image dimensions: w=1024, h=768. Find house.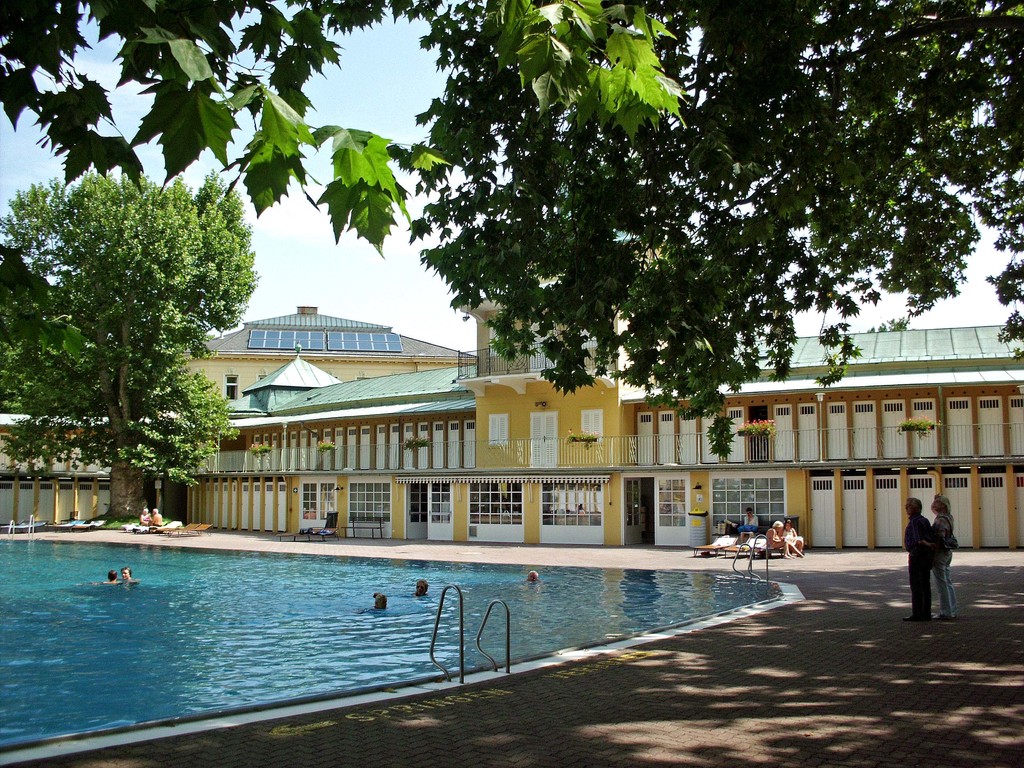
left=0, top=230, right=1023, bottom=547.
